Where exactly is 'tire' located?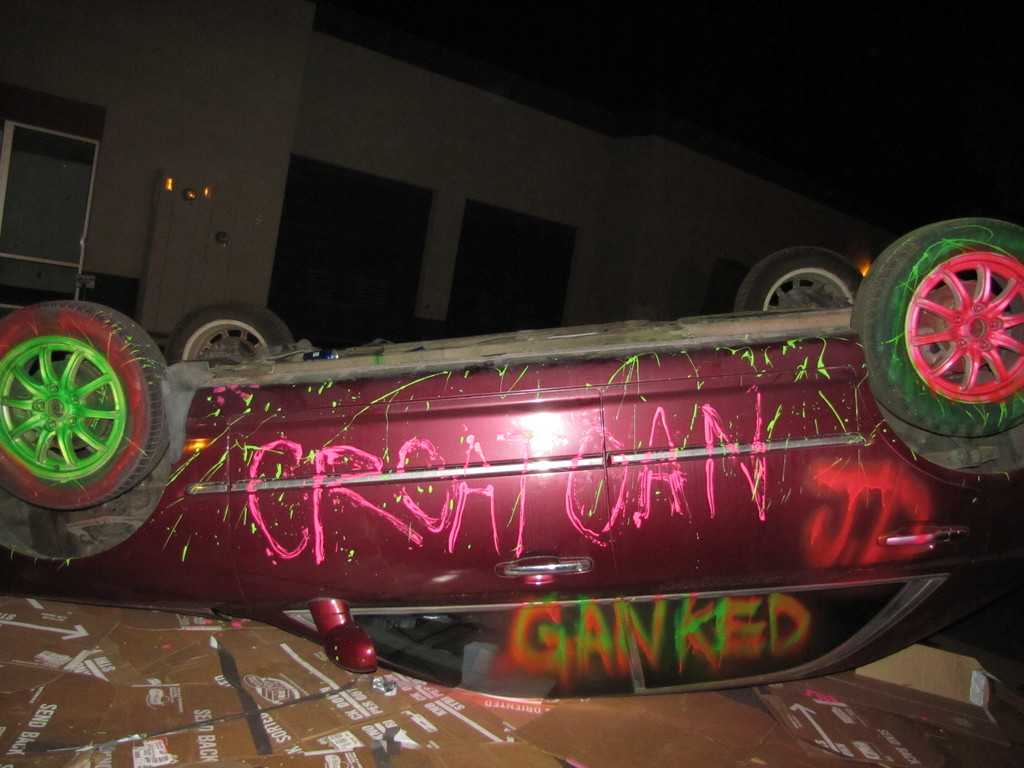
Its bounding box is bbox=(169, 306, 288, 378).
